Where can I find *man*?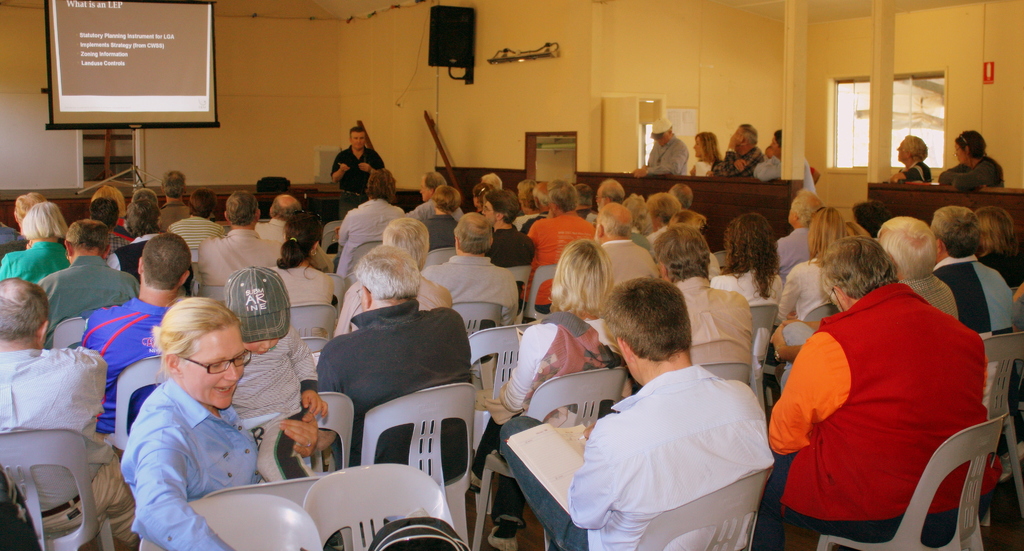
You can find it at detection(56, 239, 212, 432).
